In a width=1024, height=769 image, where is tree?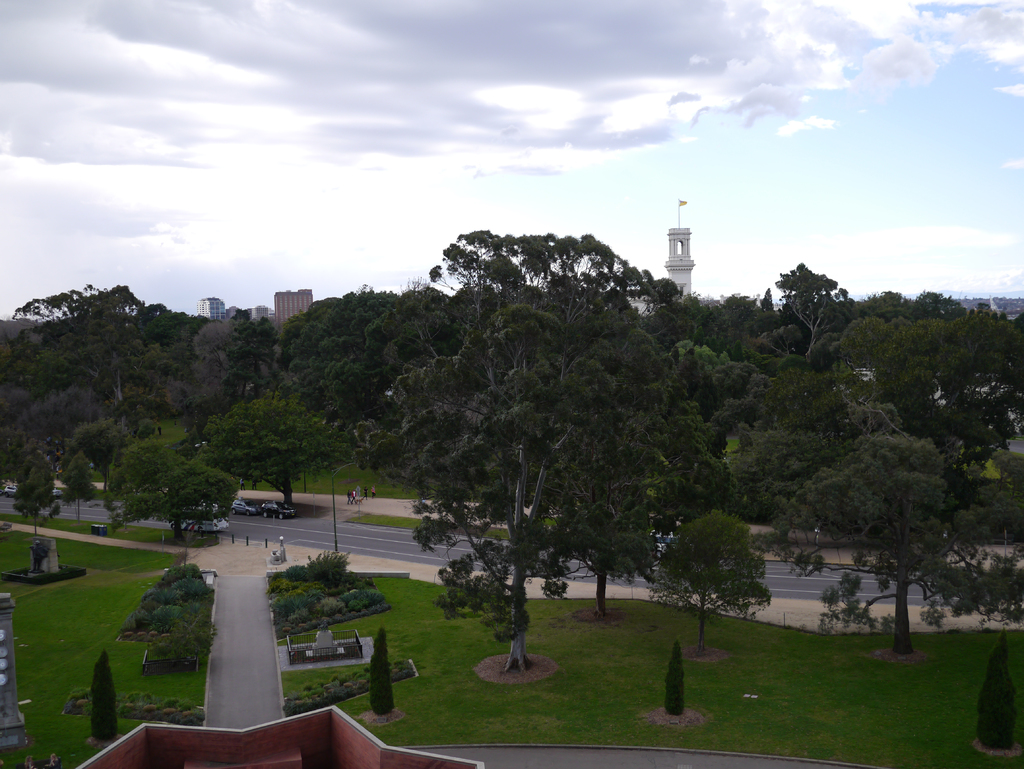
[0,366,93,479].
